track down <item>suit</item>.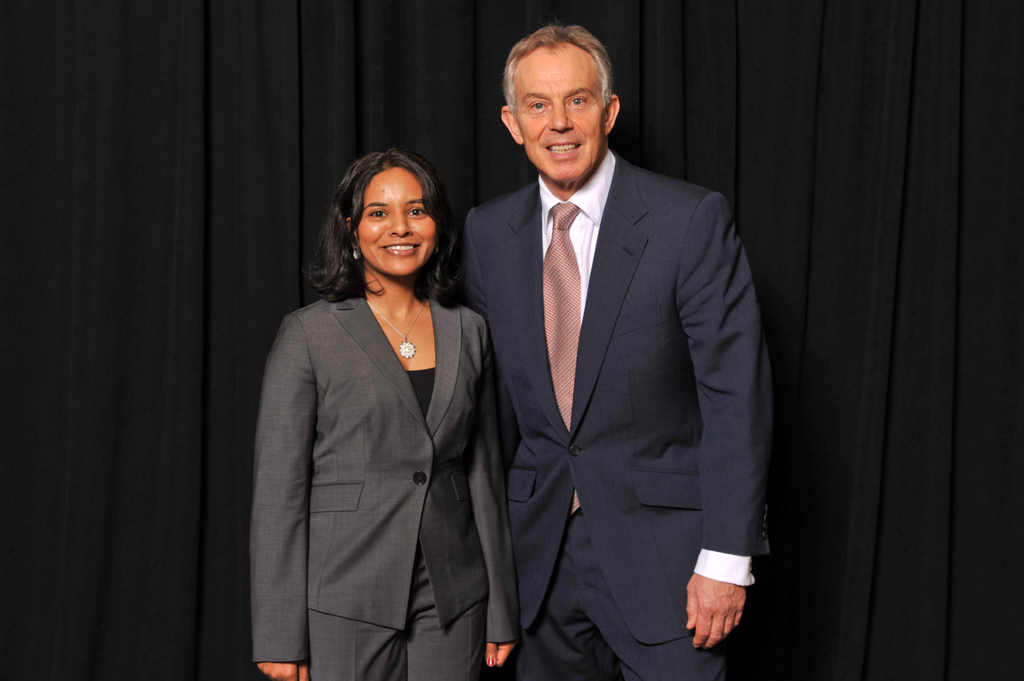
Tracked to 251/298/525/680.
